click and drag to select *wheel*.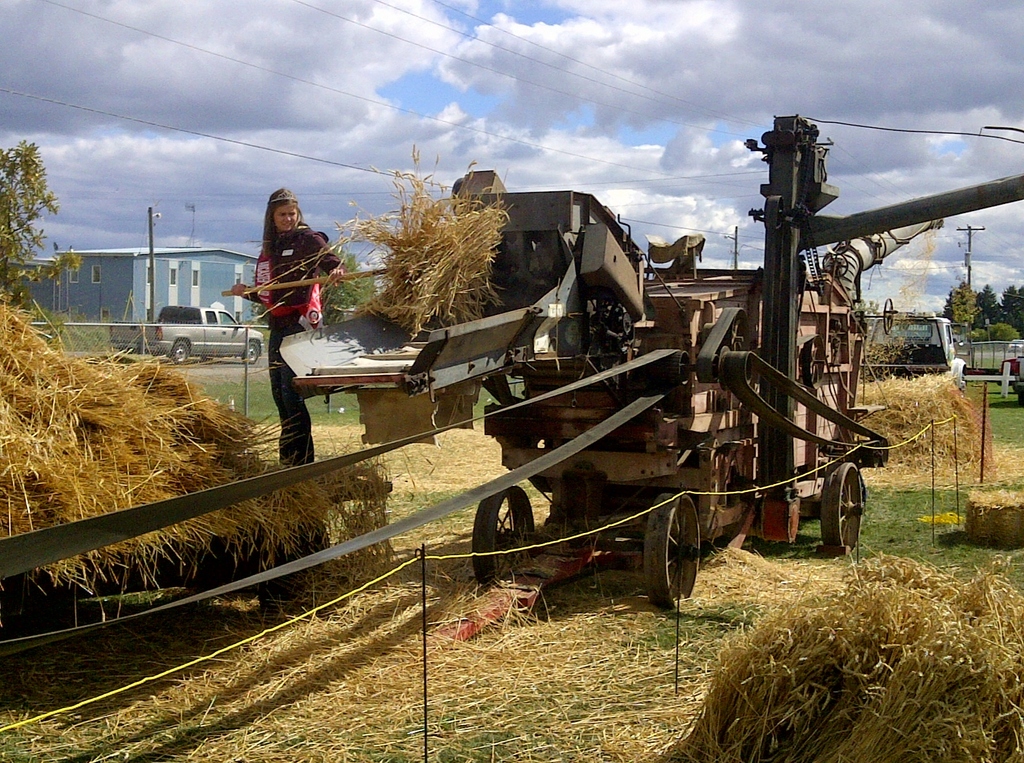
Selection: <region>724, 317, 746, 353</region>.
